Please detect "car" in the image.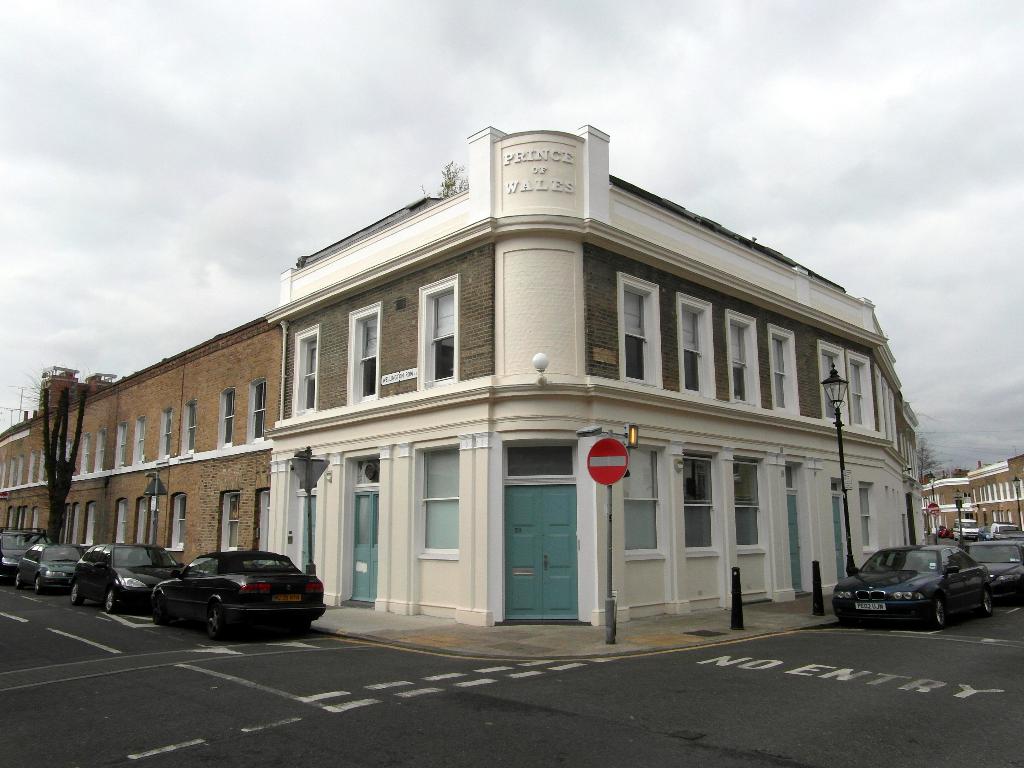
locate(15, 545, 86, 596).
